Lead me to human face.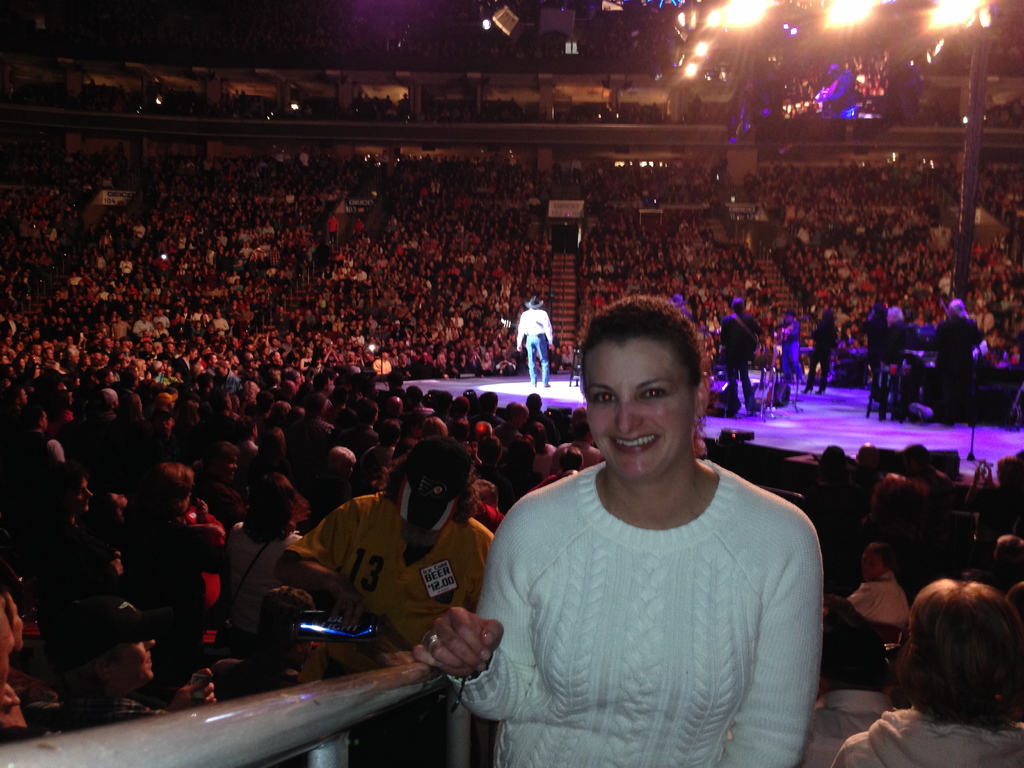
Lead to box=[75, 479, 92, 516].
